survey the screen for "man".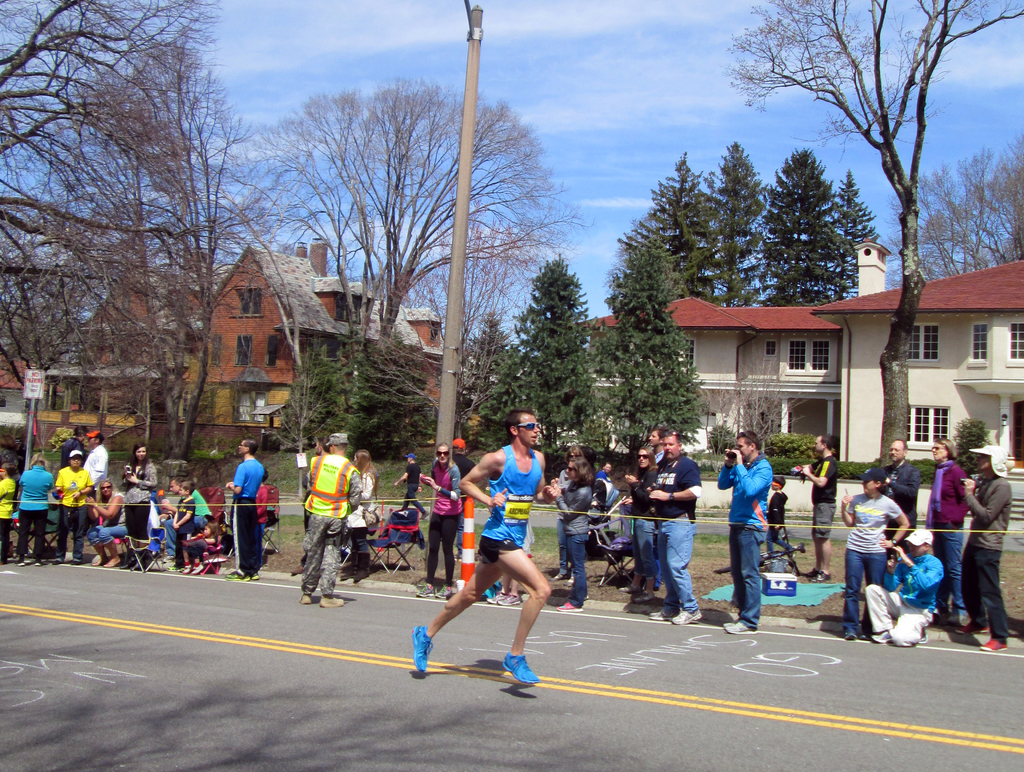
Survey found: [left=797, top=429, right=836, bottom=582].
